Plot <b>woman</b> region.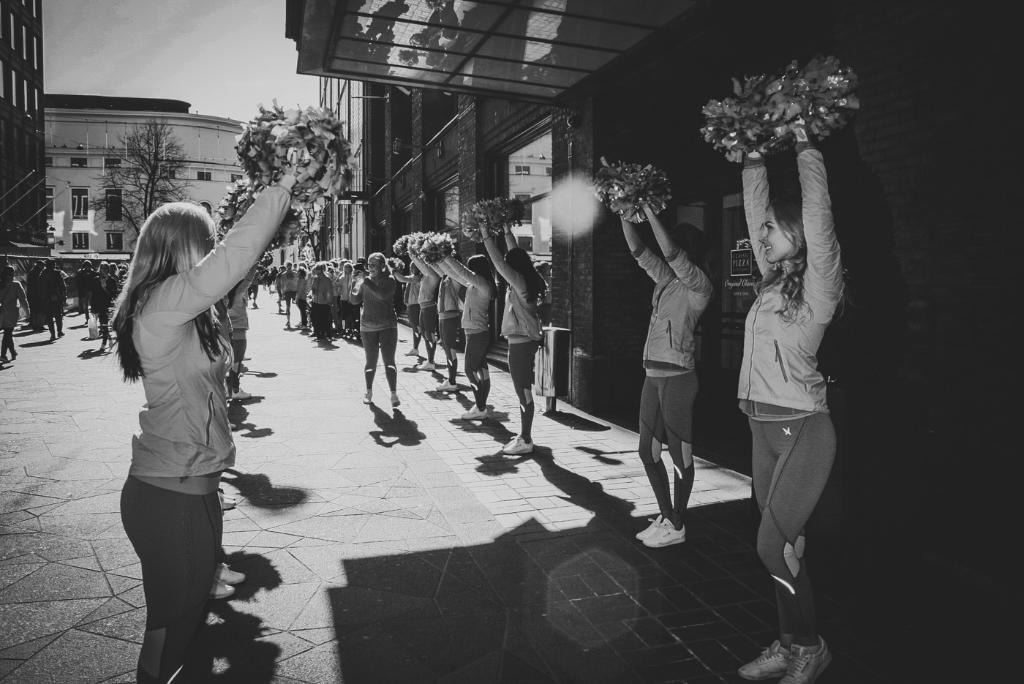
Plotted at [734,159,847,683].
